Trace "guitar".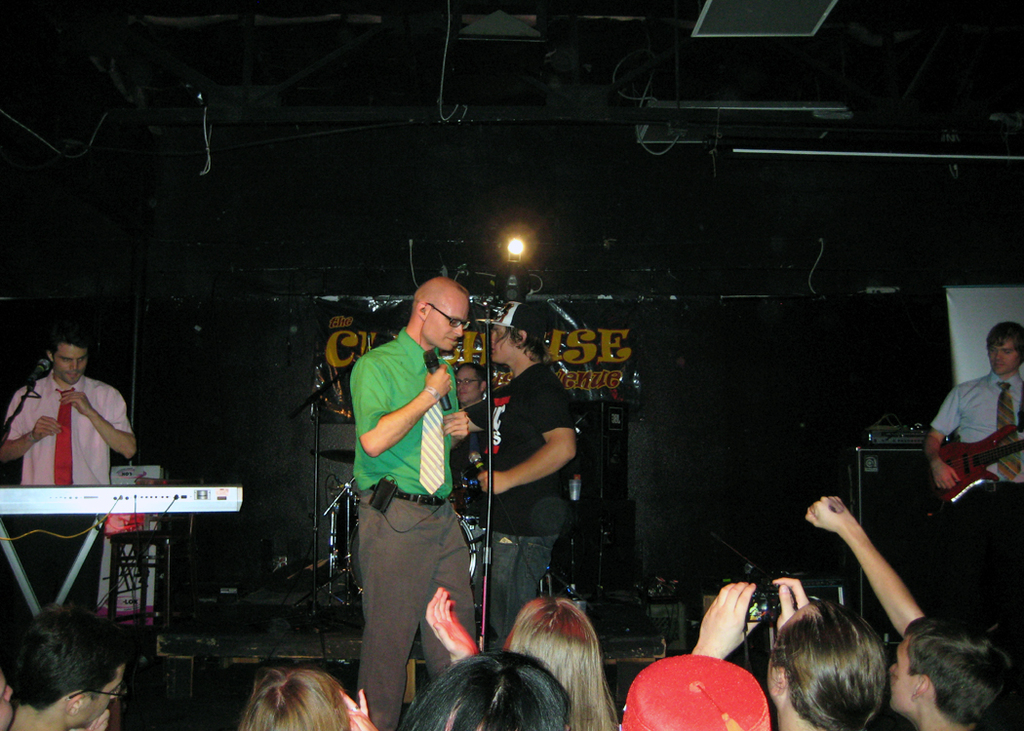
Traced to bbox(927, 413, 1023, 504).
